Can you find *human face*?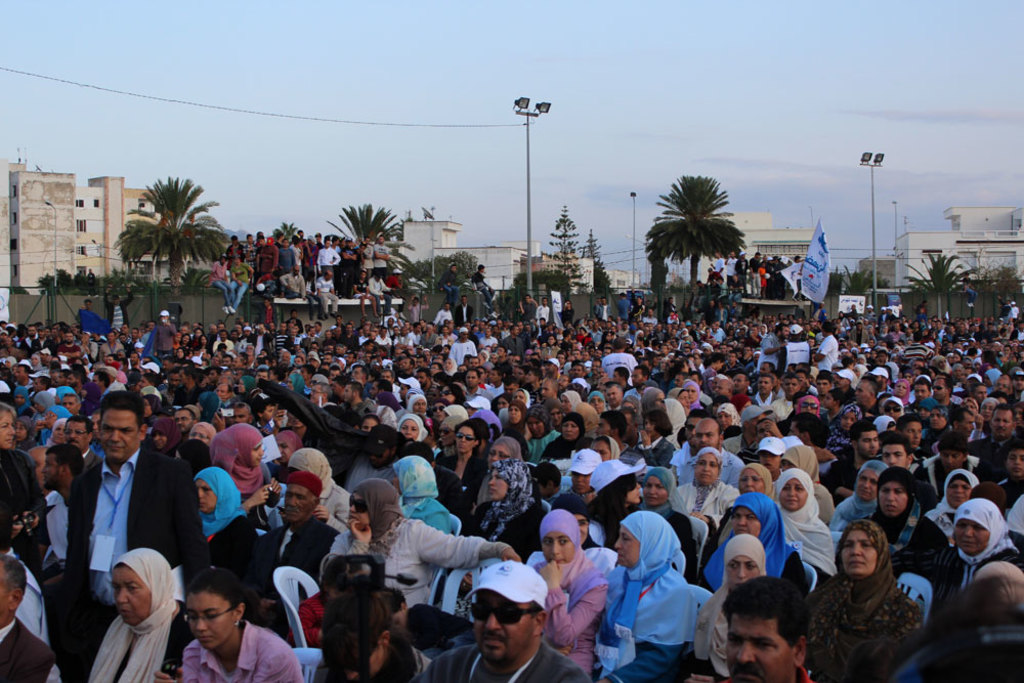
Yes, bounding box: bbox=(439, 388, 454, 402).
